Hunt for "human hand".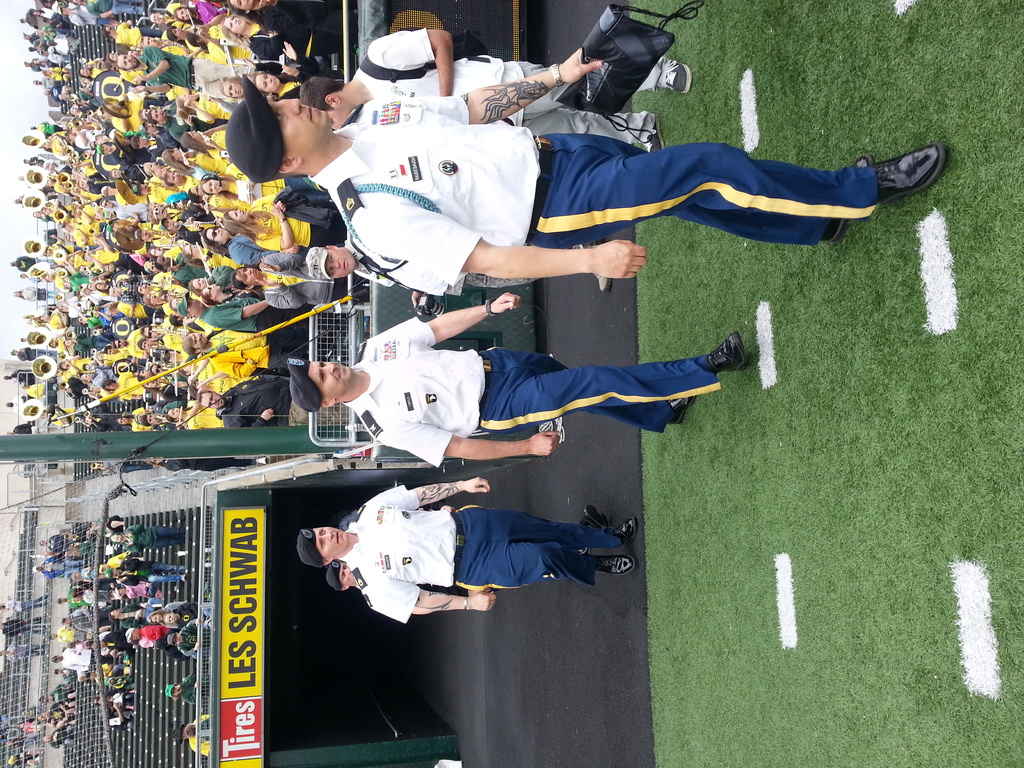
Hunted down at bbox(487, 292, 521, 316).
